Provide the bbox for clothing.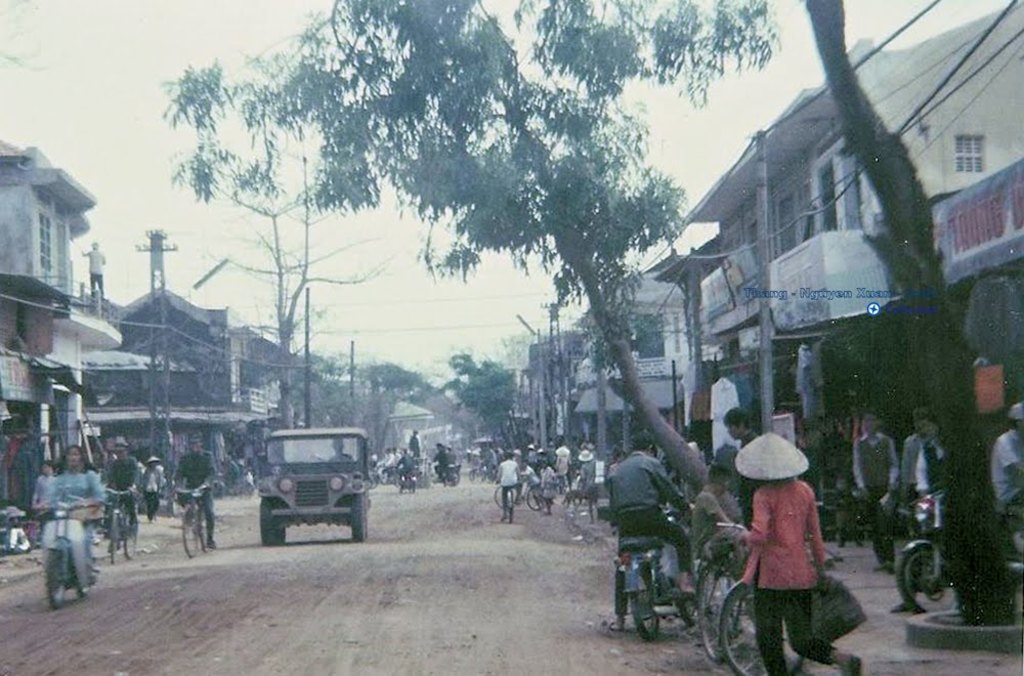
102,459,143,533.
